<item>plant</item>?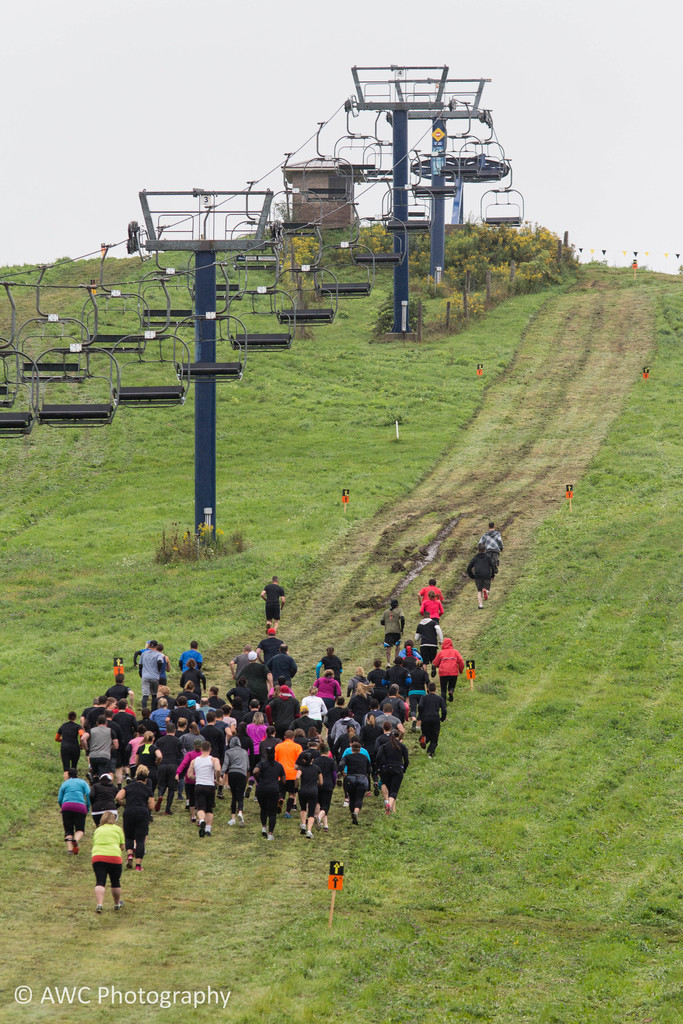
[left=0, top=218, right=682, bottom=1023]
